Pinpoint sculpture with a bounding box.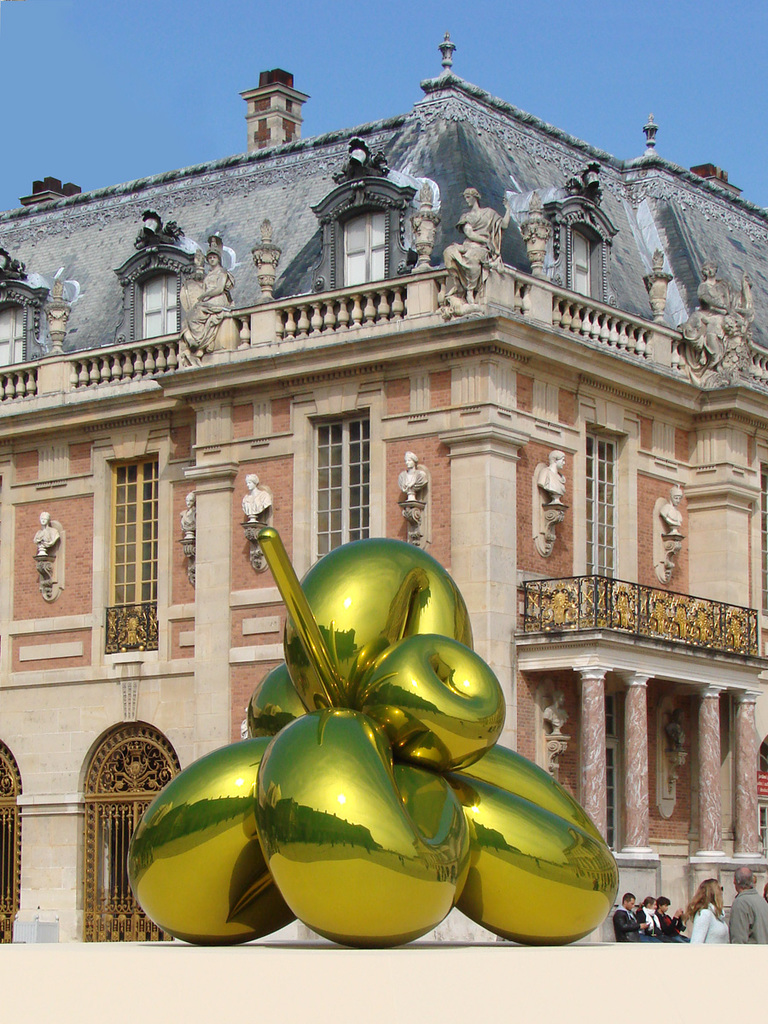
670:707:687:766.
